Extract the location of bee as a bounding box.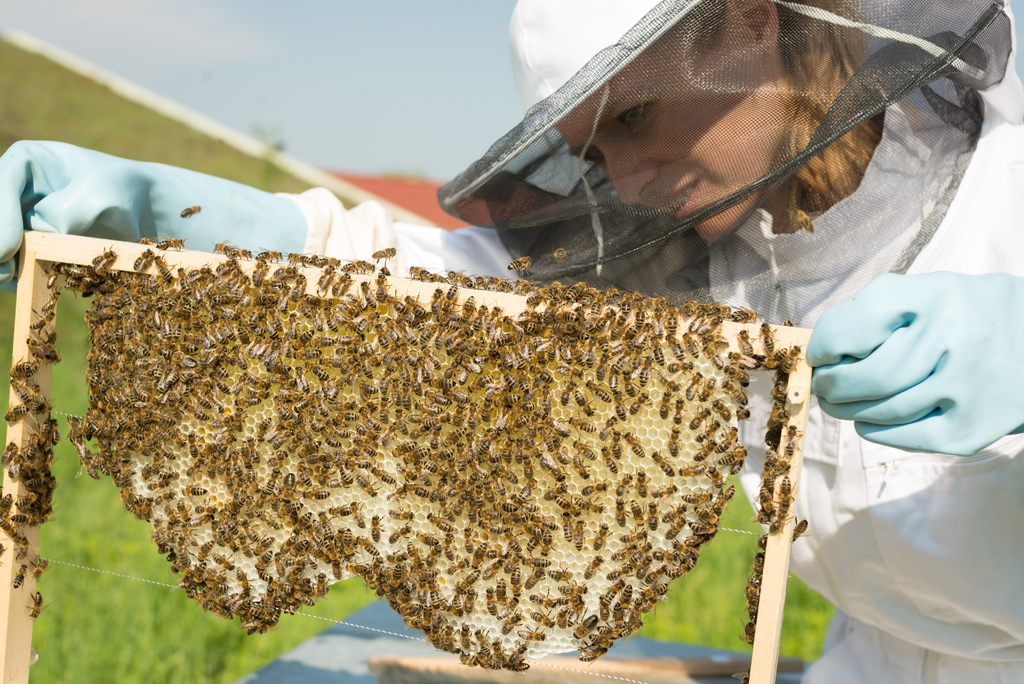
(388, 508, 417, 518).
